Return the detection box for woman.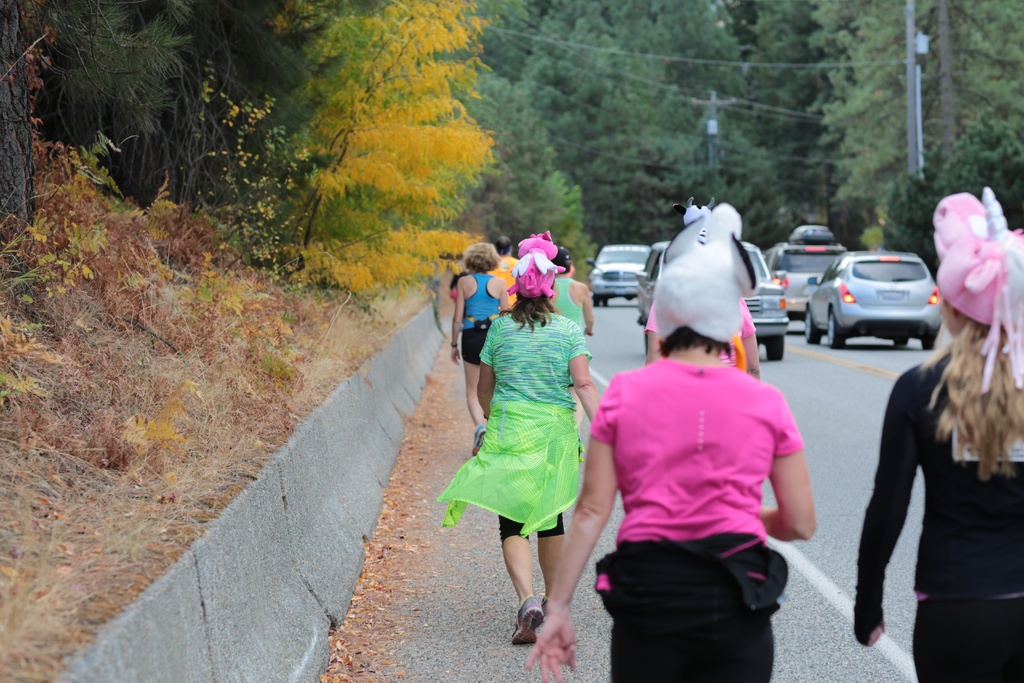
Rect(524, 235, 811, 682).
